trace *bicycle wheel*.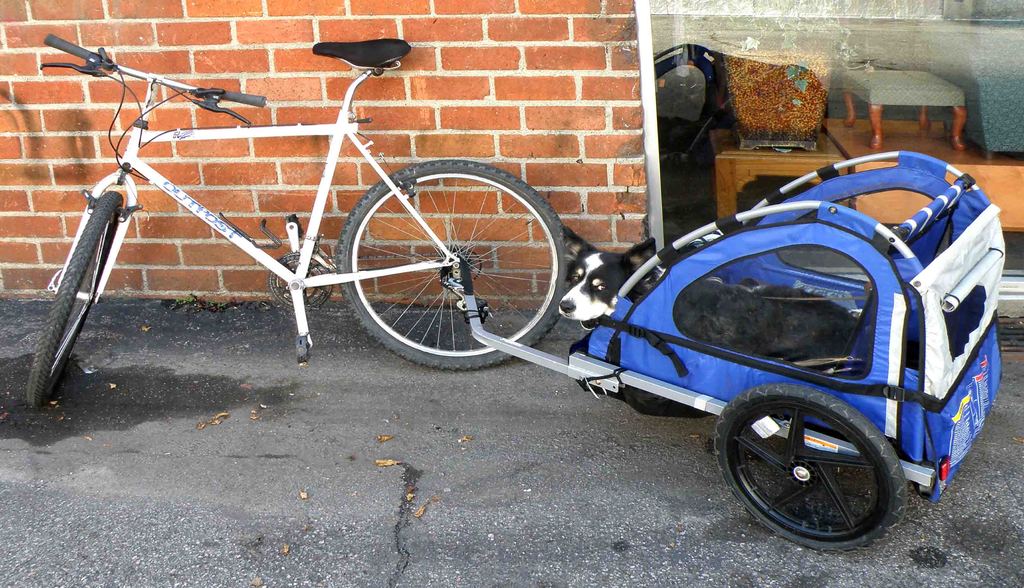
Traced to <bbox>349, 158, 569, 361</bbox>.
